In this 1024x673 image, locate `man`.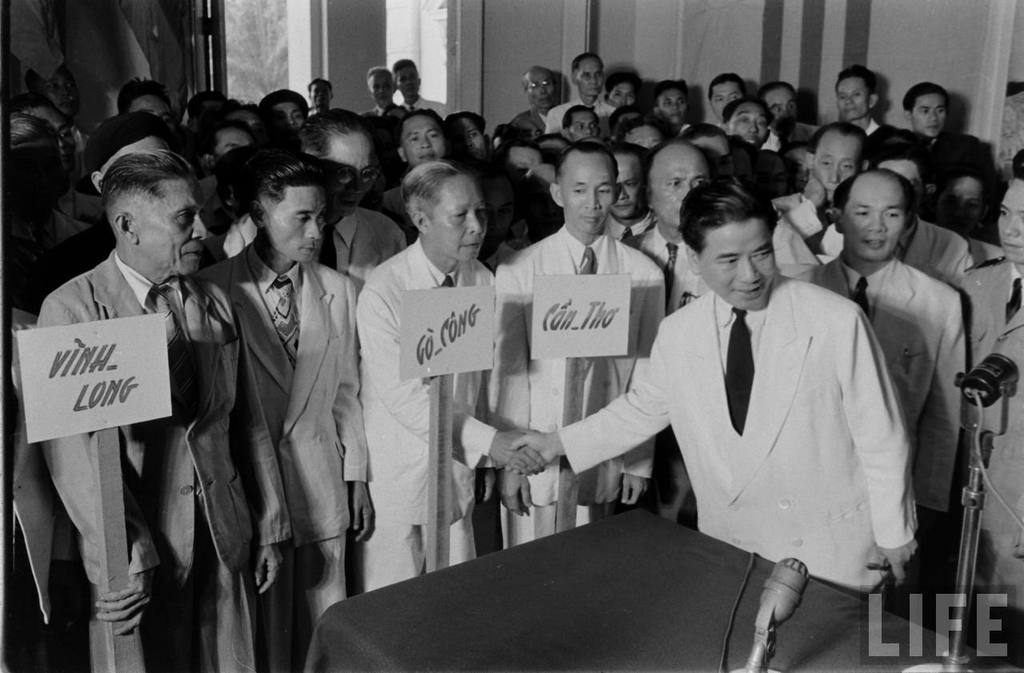
Bounding box: region(959, 149, 1023, 669).
